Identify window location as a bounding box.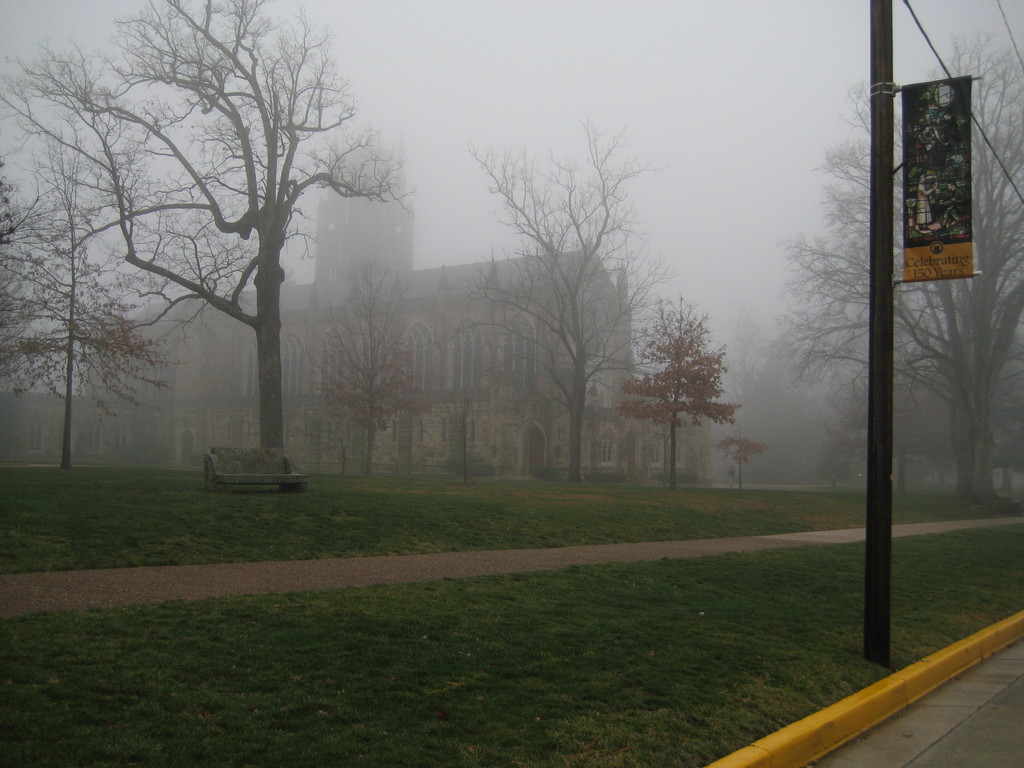
<bbox>444, 316, 484, 388</bbox>.
